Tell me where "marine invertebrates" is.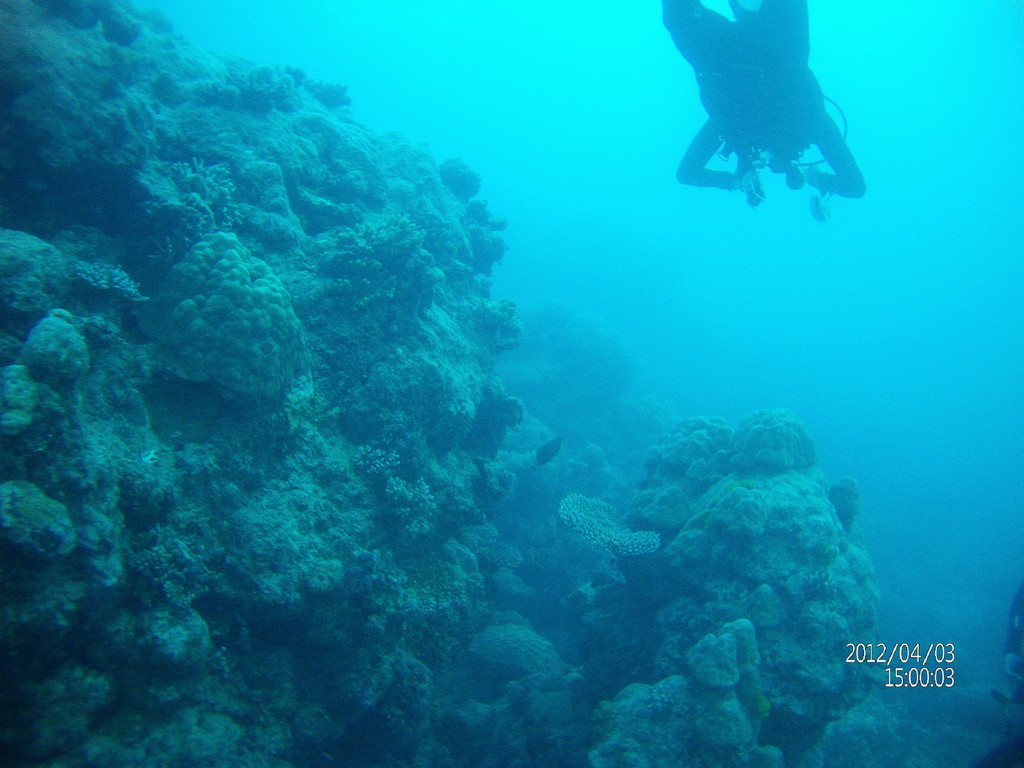
"marine invertebrates" is at <bbox>433, 152, 484, 207</bbox>.
